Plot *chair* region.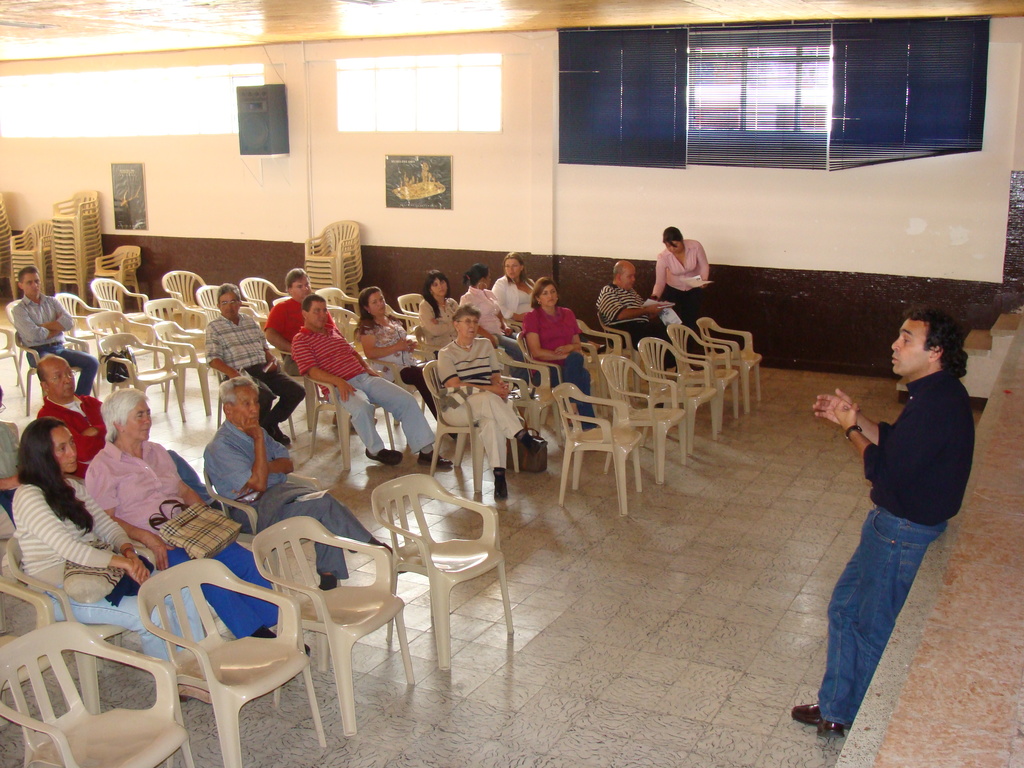
Plotted at 242/278/283/324.
